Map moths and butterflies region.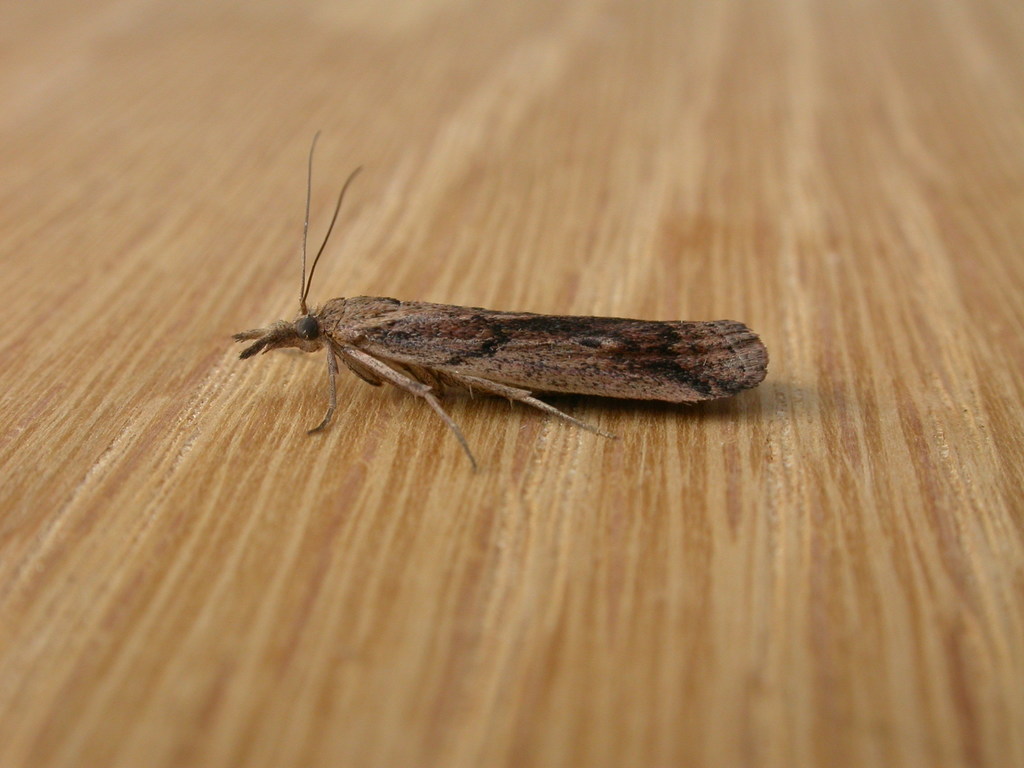
Mapped to region(232, 124, 776, 474).
